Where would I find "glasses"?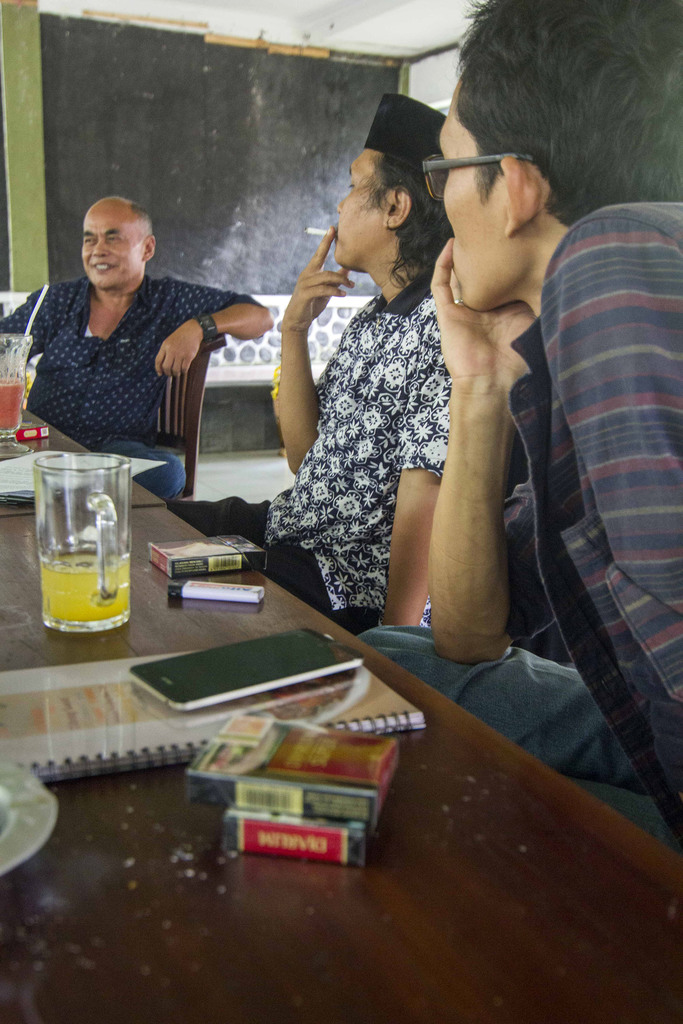
At pyautogui.locateOnScreen(428, 140, 565, 196).
